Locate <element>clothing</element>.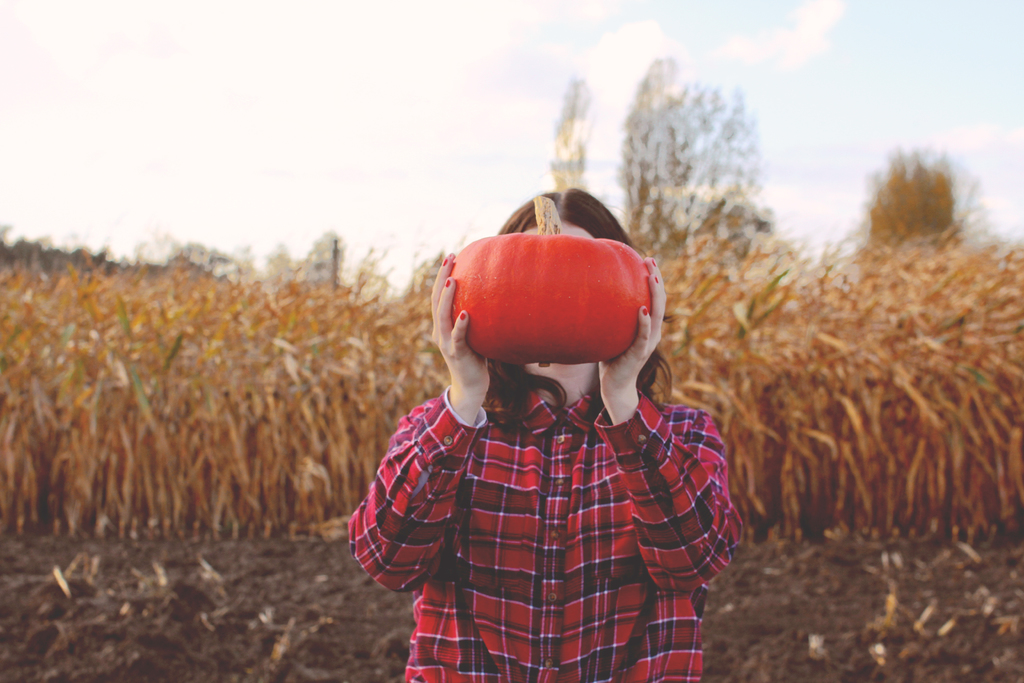
Bounding box: BBox(346, 382, 745, 682).
